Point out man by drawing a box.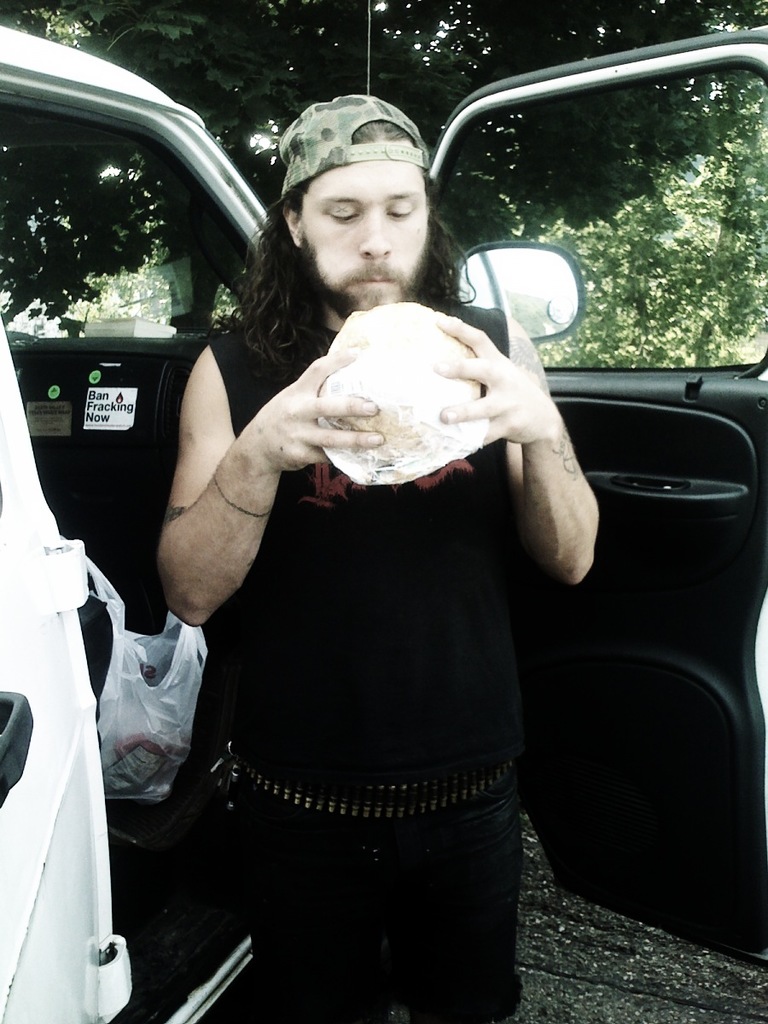
Rect(110, 21, 602, 1015).
